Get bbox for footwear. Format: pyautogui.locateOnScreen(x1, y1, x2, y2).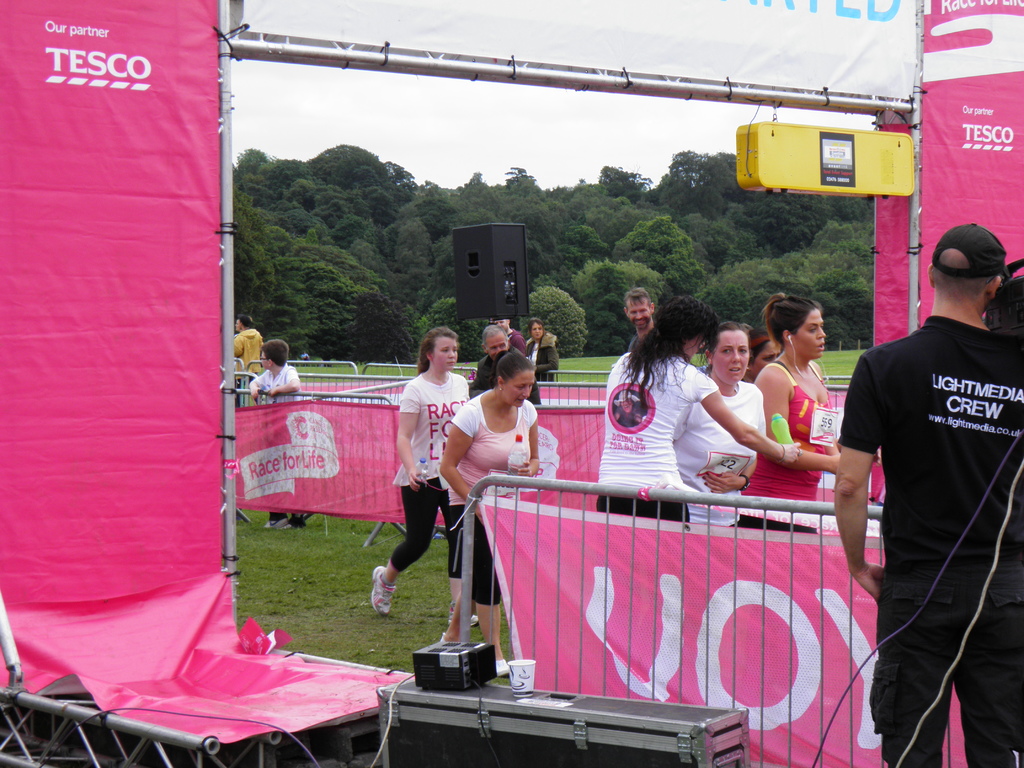
pyautogui.locateOnScreen(448, 603, 477, 623).
